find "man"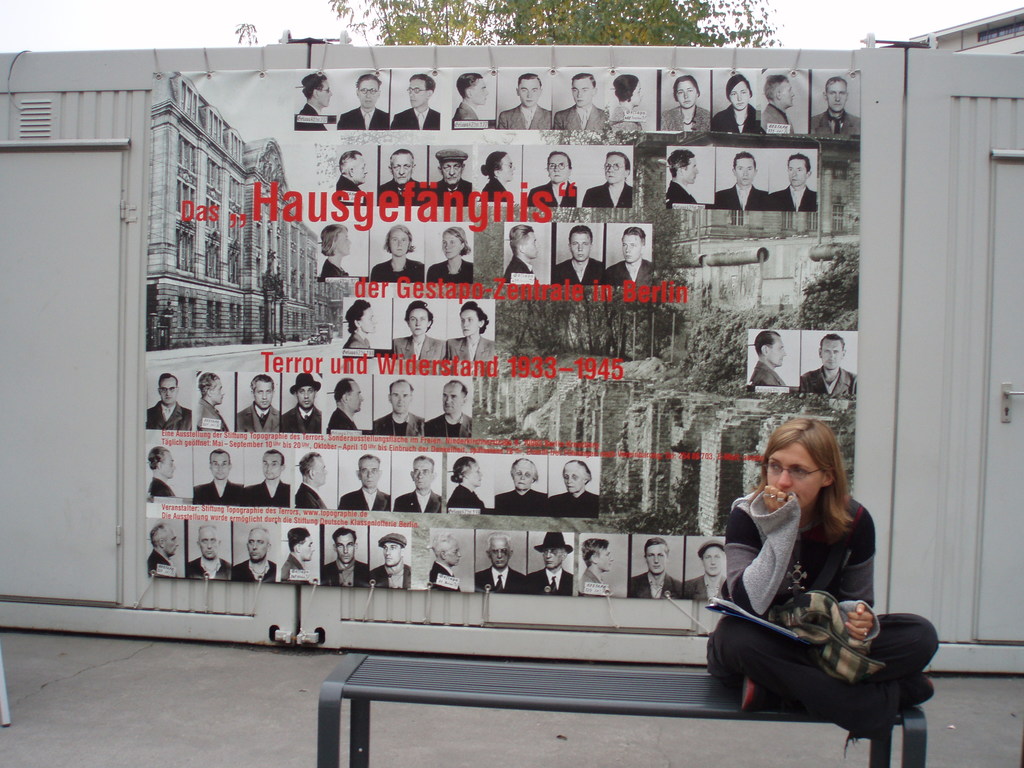
left=810, top=80, right=865, bottom=146
